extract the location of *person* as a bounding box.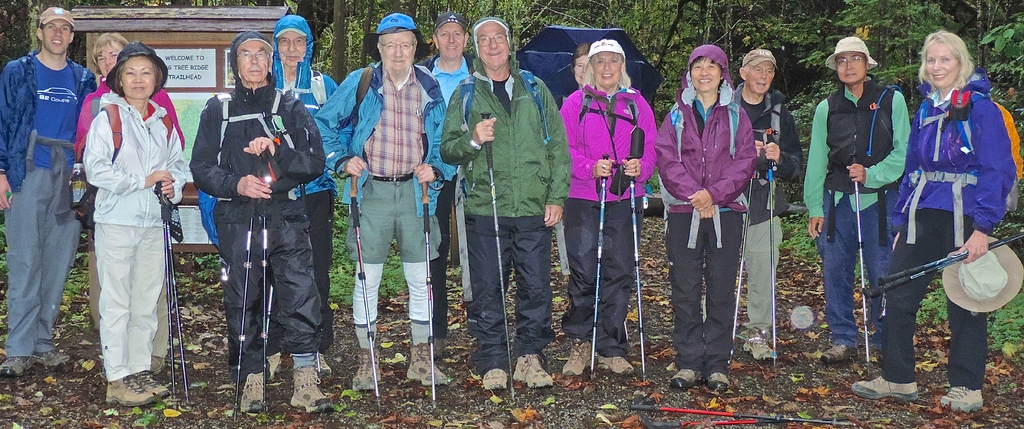
79,46,188,403.
